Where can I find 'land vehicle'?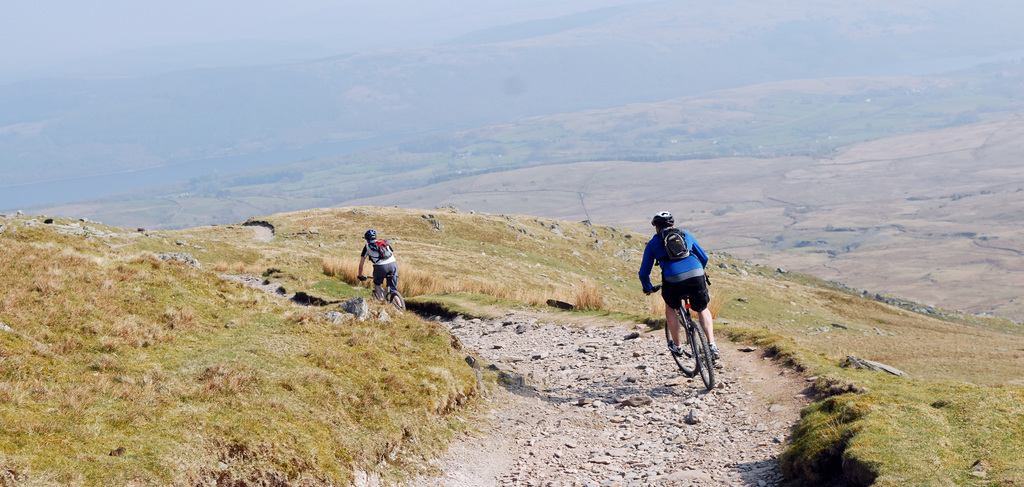
You can find it at bbox=[364, 275, 405, 313].
